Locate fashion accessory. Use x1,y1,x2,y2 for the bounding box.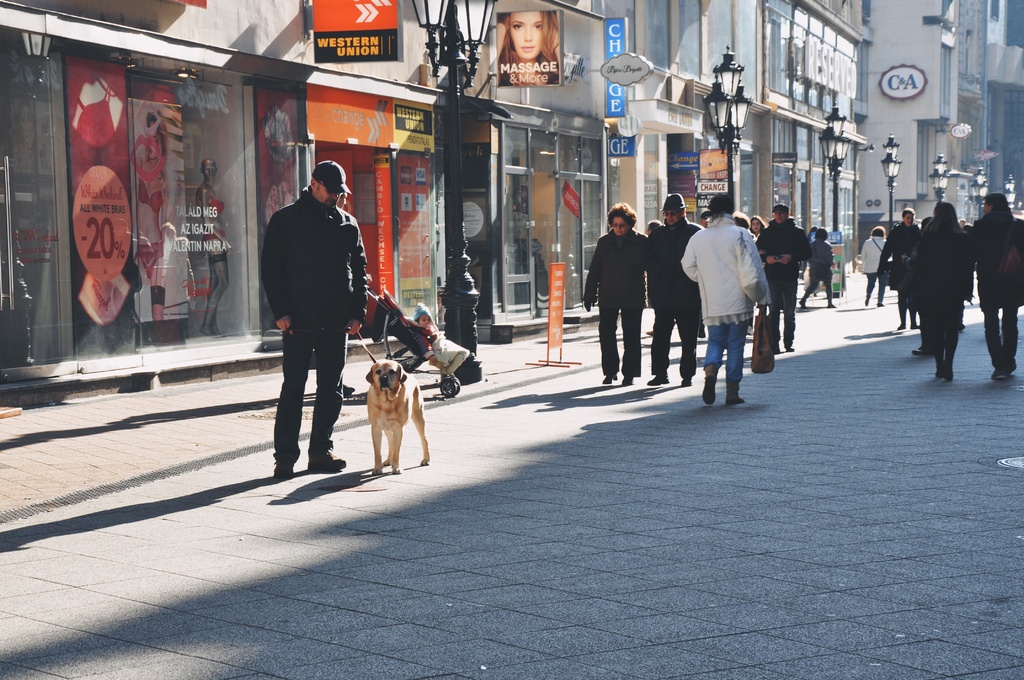
273,460,294,479.
